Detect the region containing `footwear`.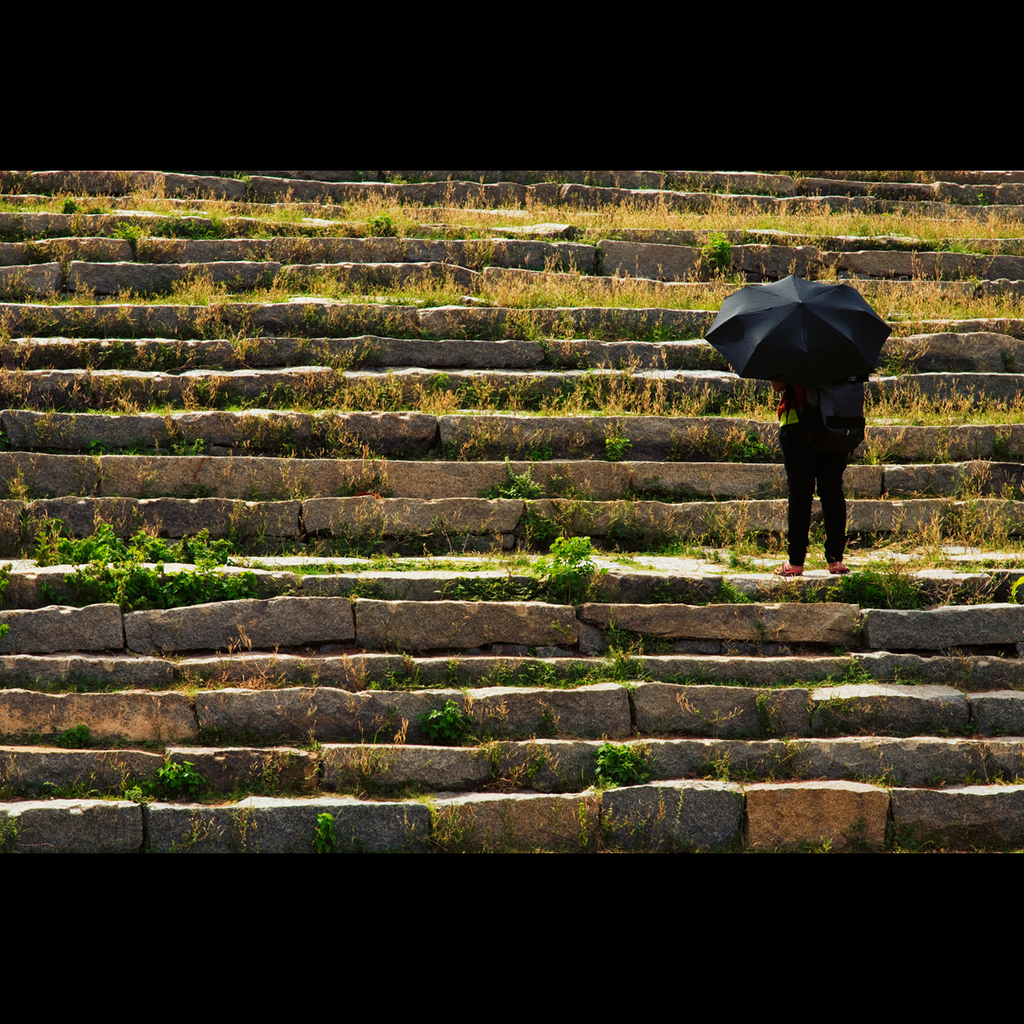
830 562 845 573.
